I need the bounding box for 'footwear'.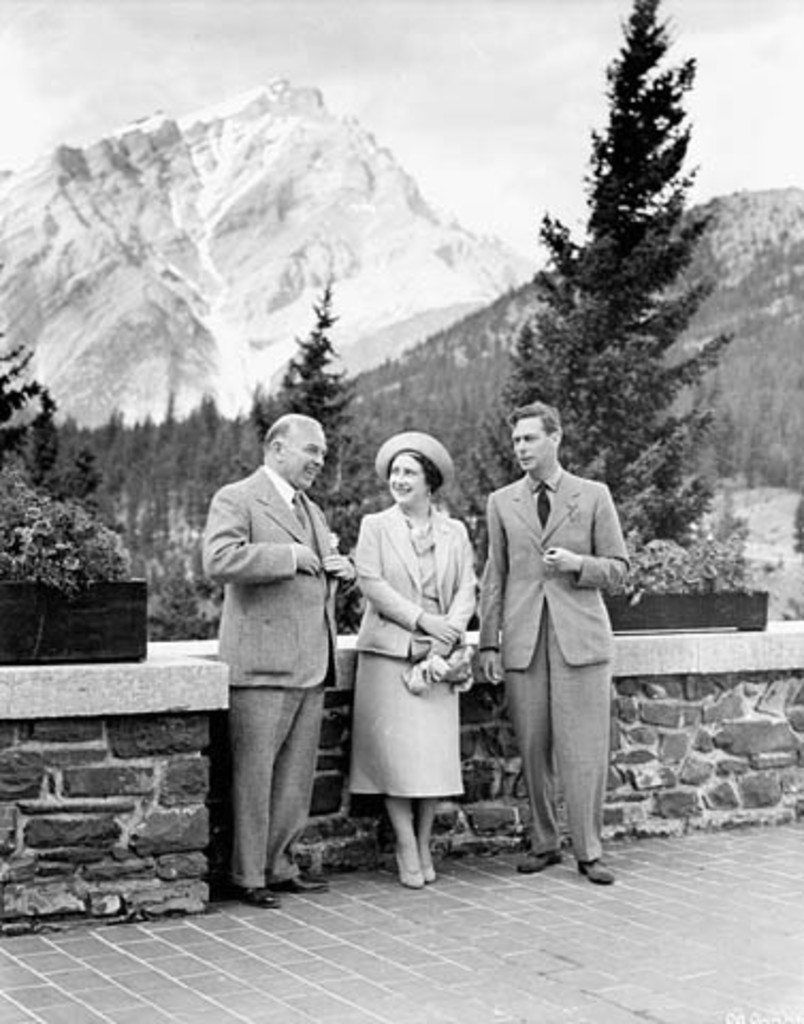
Here it is: Rect(235, 879, 282, 913).
